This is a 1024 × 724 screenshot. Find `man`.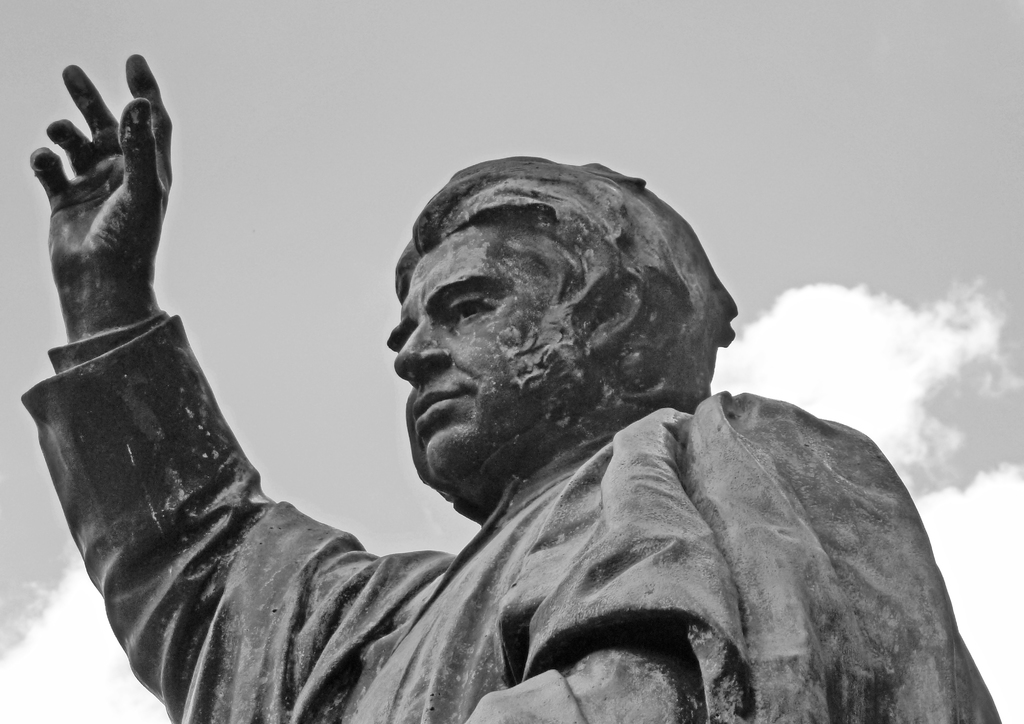
Bounding box: [0, 127, 977, 708].
